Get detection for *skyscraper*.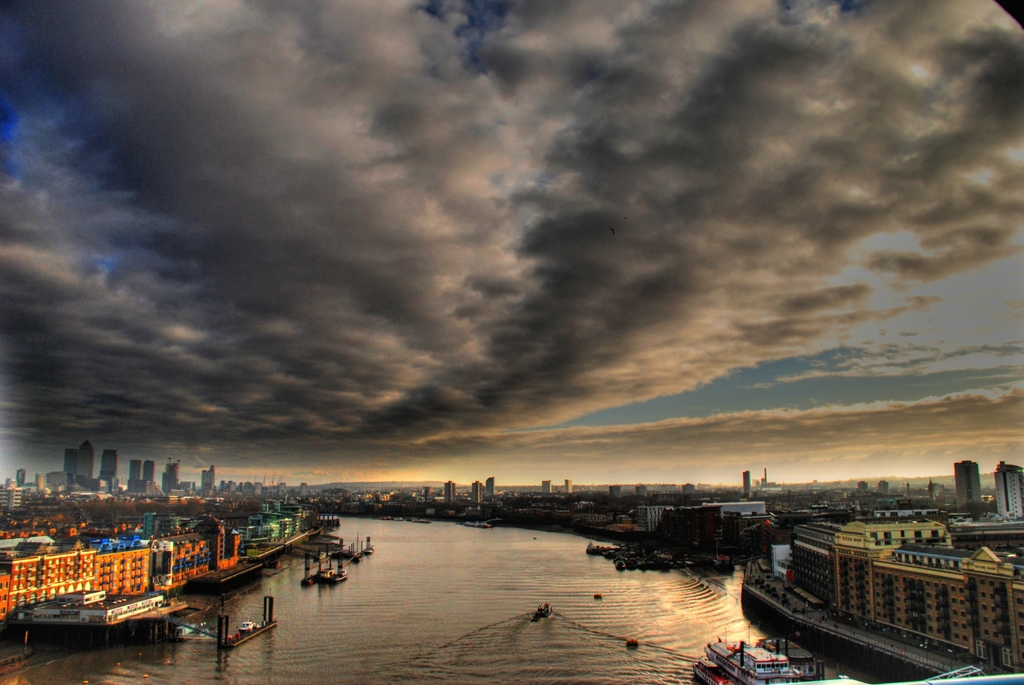
Detection: pyautogui.locateOnScreen(77, 441, 97, 491).
